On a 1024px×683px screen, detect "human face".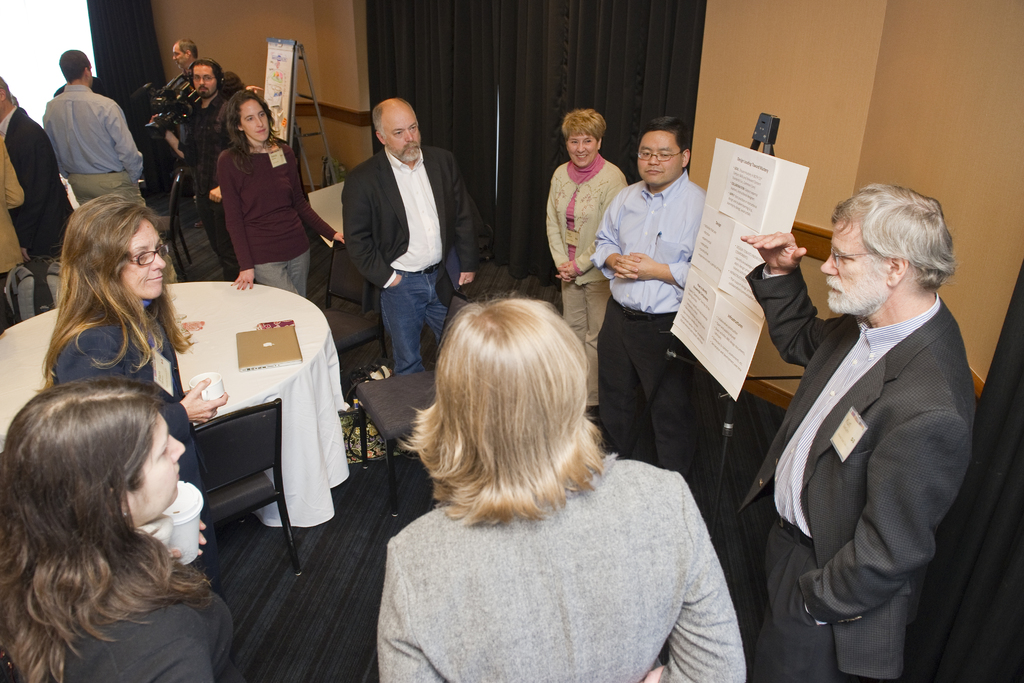
box(820, 220, 885, 312).
